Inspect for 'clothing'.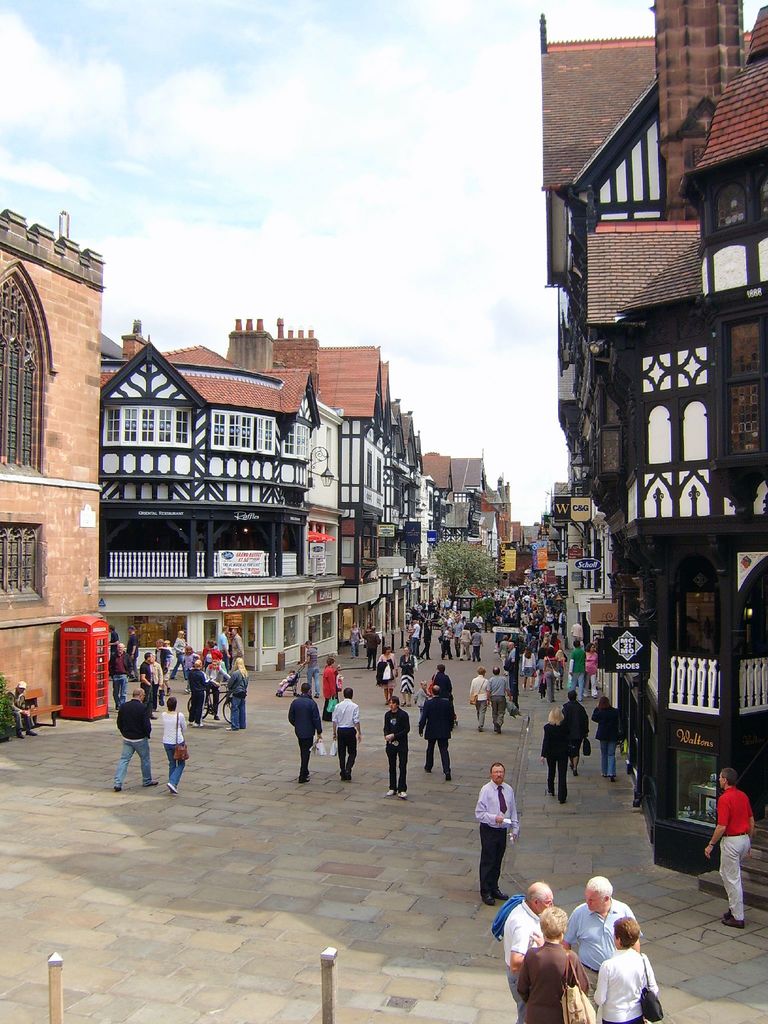
Inspection: [563, 898, 637, 1010].
